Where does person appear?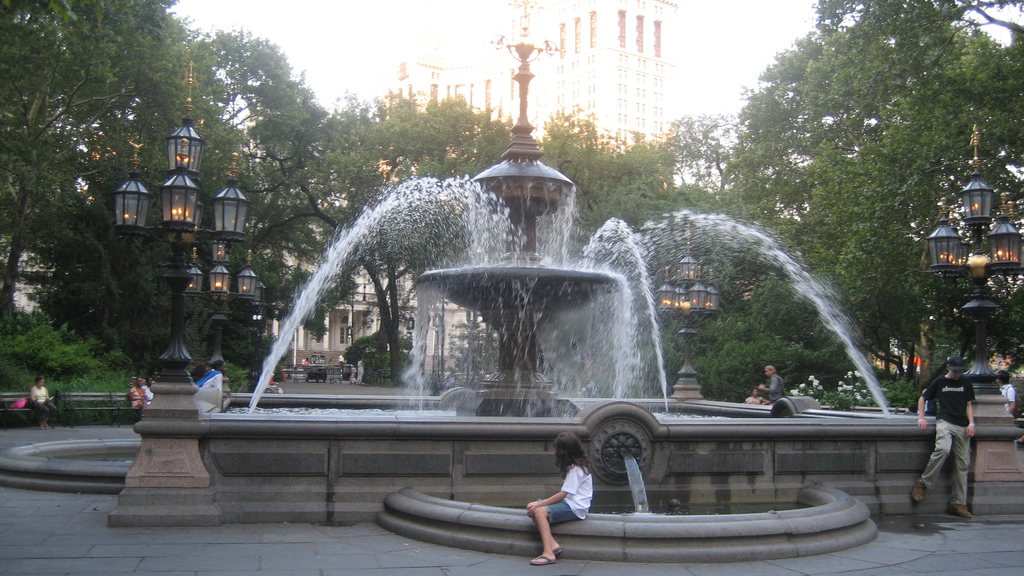
Appears at locate(740, 387, 769, 415).
